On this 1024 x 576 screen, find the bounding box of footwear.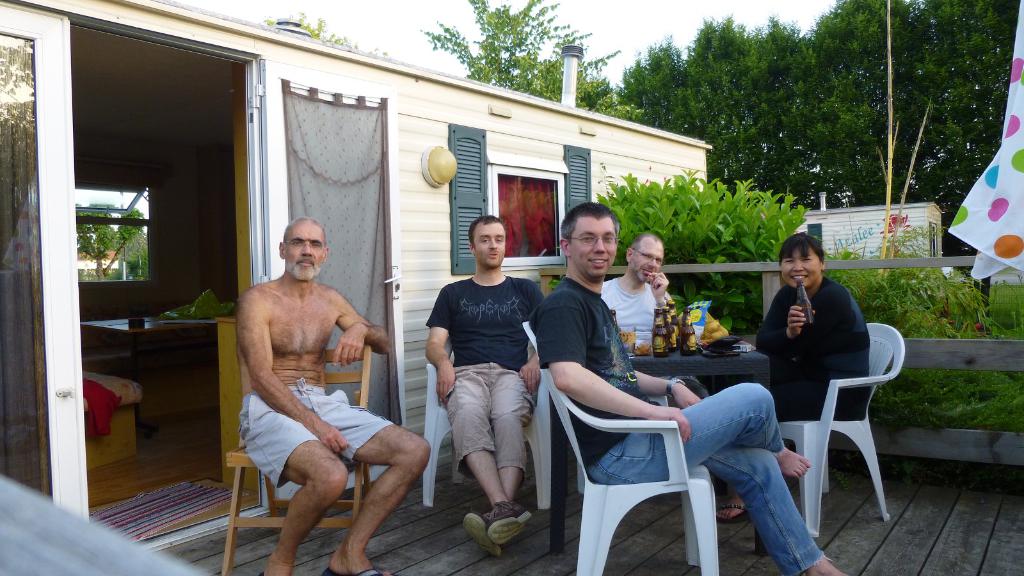
Bounding box: [465, 512, 505, 561].
